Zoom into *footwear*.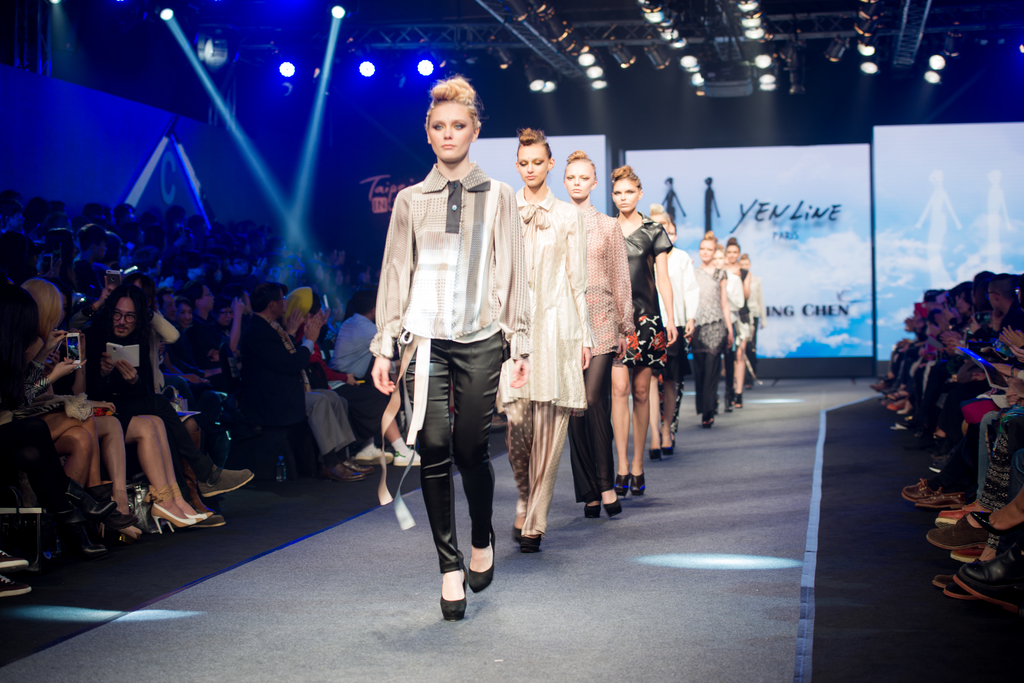
Zoom target: 943/586/977/601.
